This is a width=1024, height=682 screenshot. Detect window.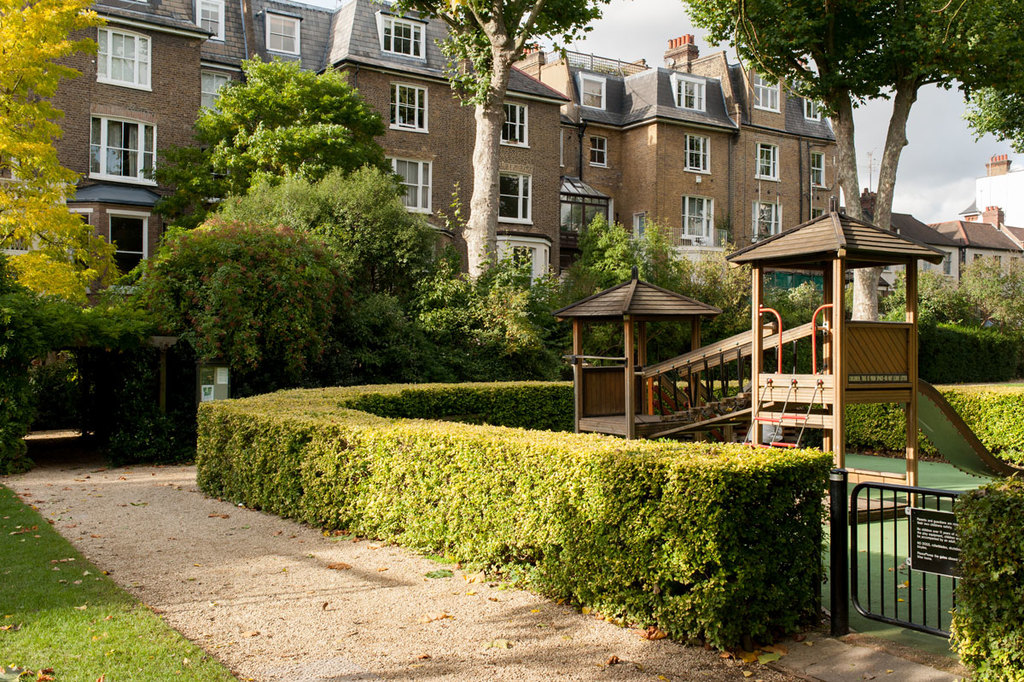
l=752, t=65, r=776, b=114.
